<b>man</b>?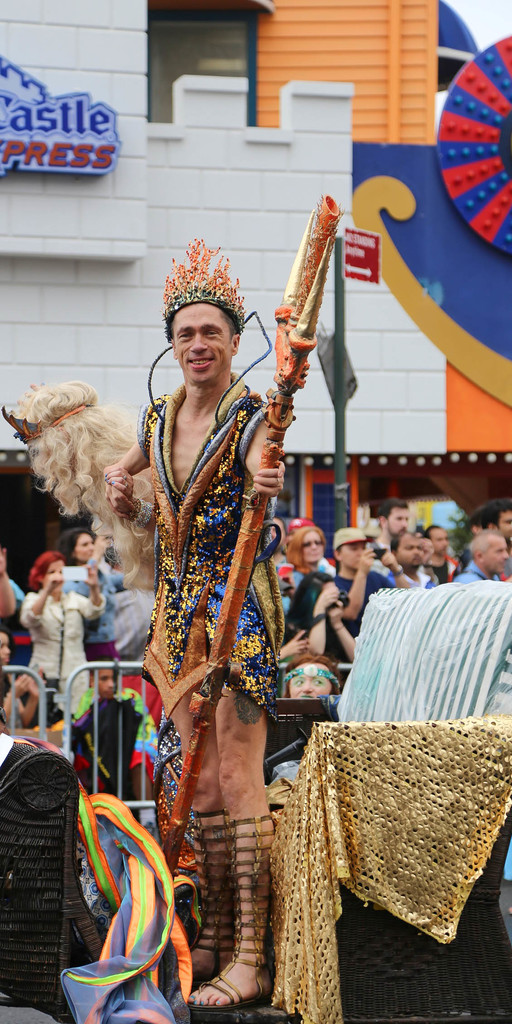
box(479, 495, 511, 538)
